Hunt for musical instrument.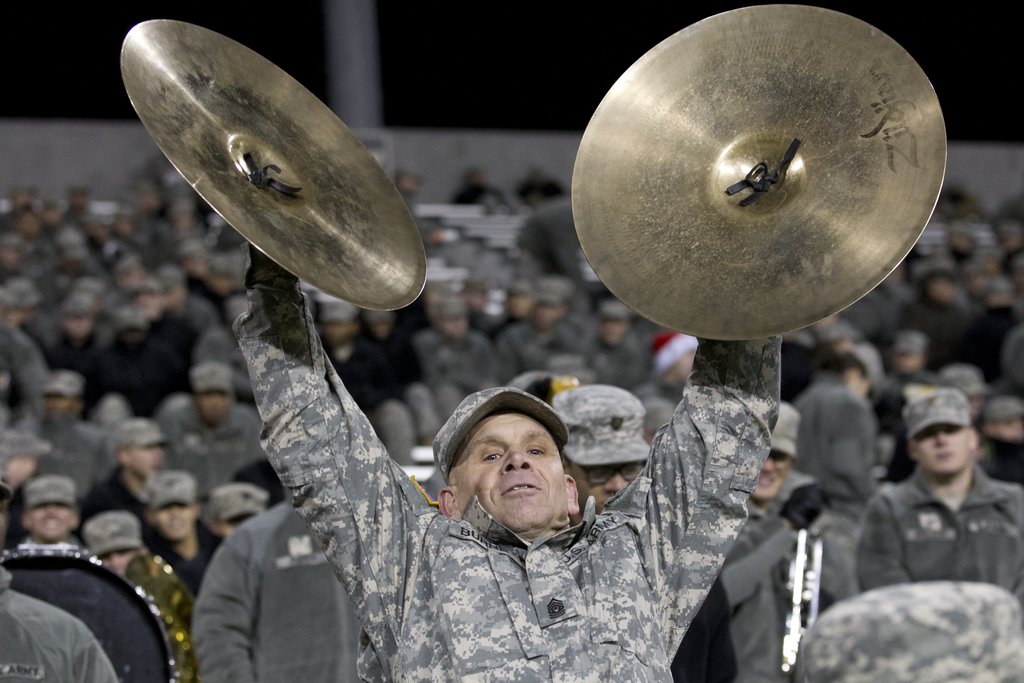
Hunted down at l=146, t=44, r=464, b=309.
